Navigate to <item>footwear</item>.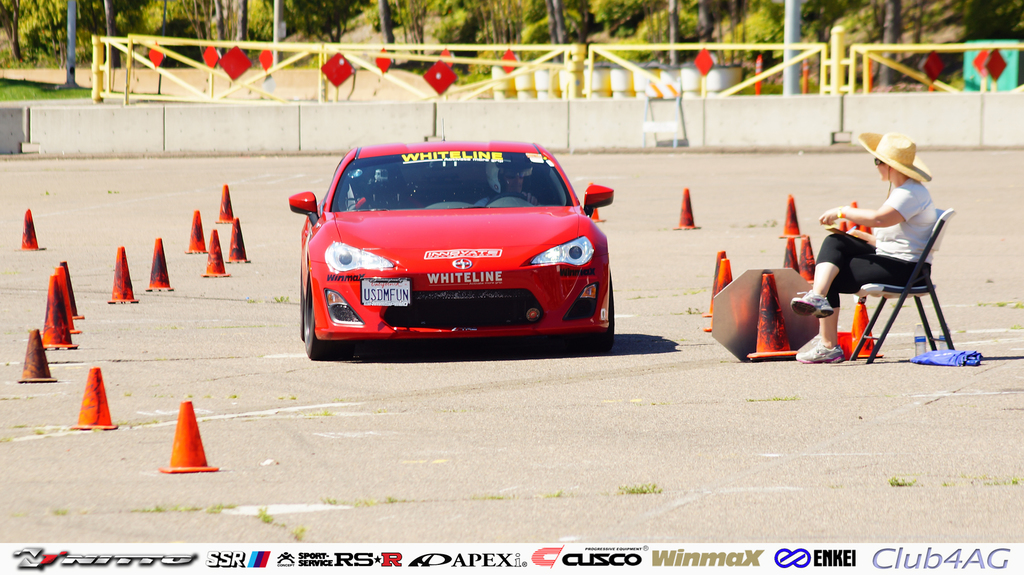
Navigation target: 790:286:833:317.
